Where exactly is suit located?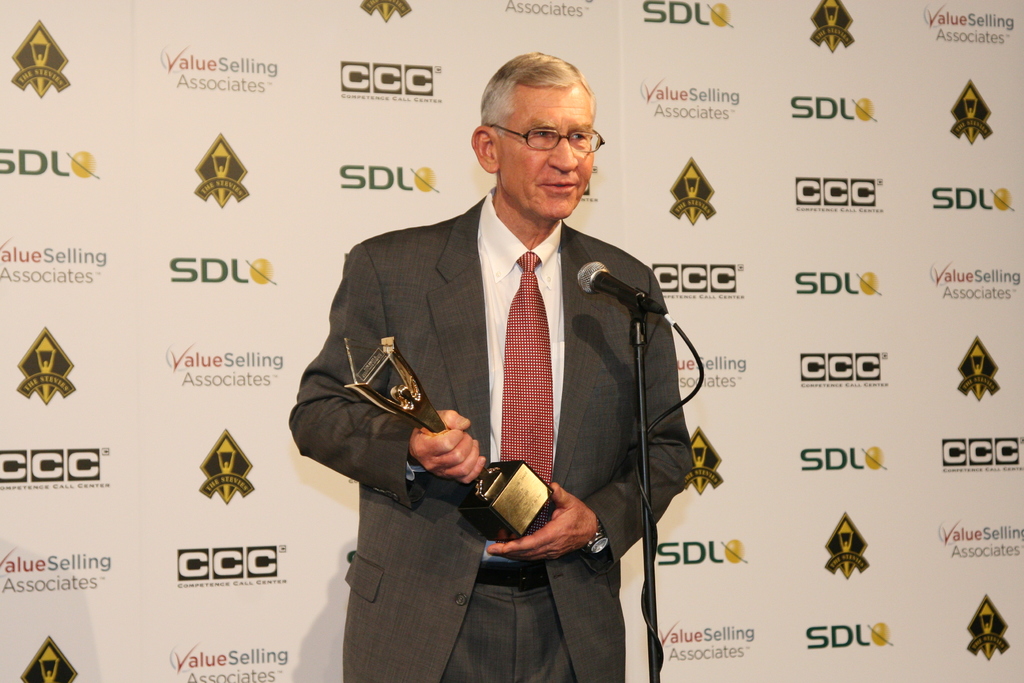
Its bounding box is box(306, 142, 702, 649).
